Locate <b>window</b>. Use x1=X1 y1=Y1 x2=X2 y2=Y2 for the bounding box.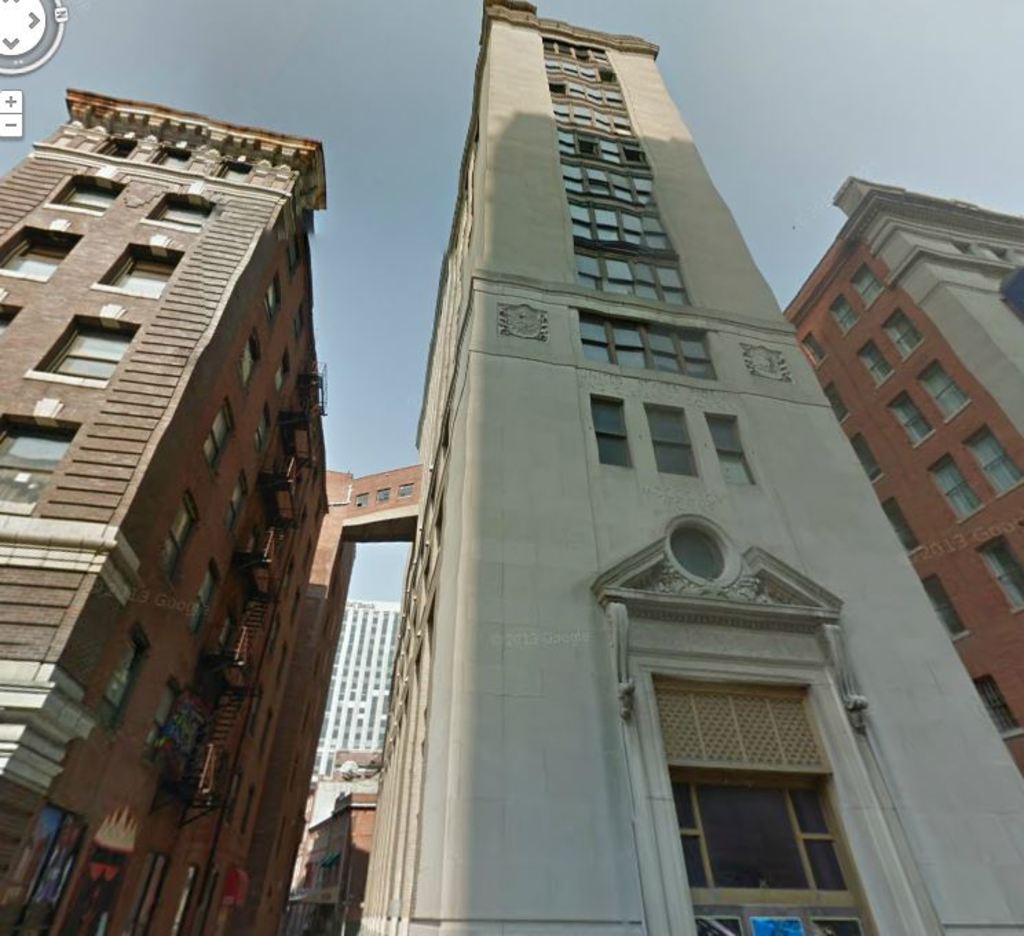
x1=0 y1=801 x2=85 y2=932.
